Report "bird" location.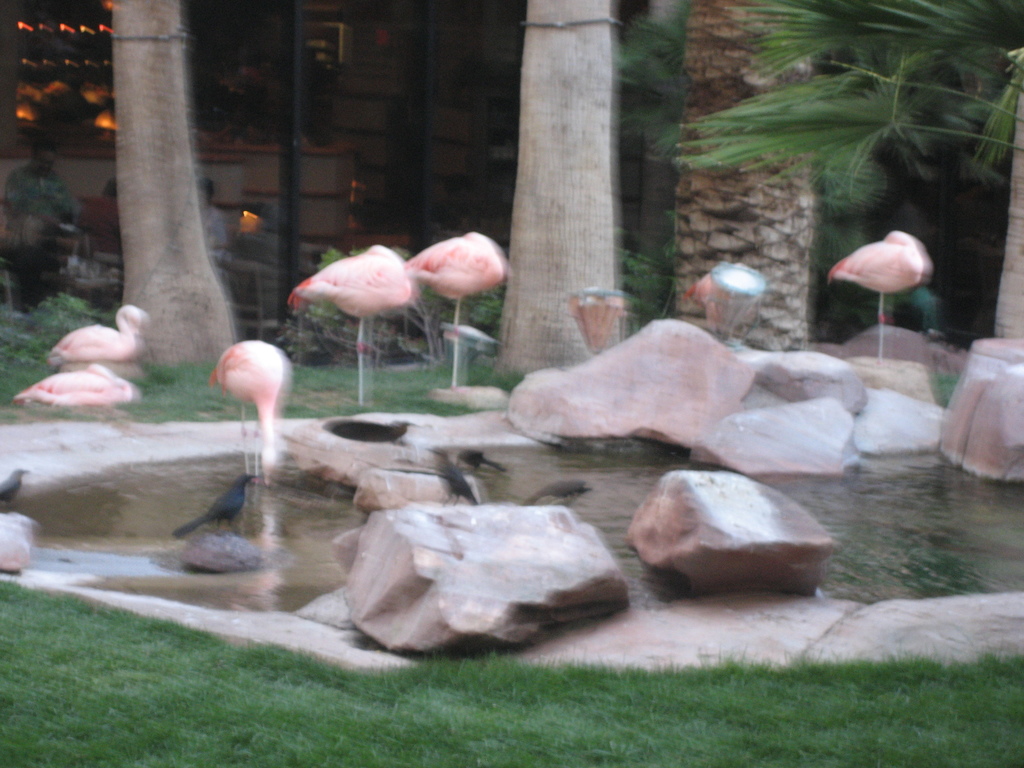
Report: 172, 471, 260, 544.
